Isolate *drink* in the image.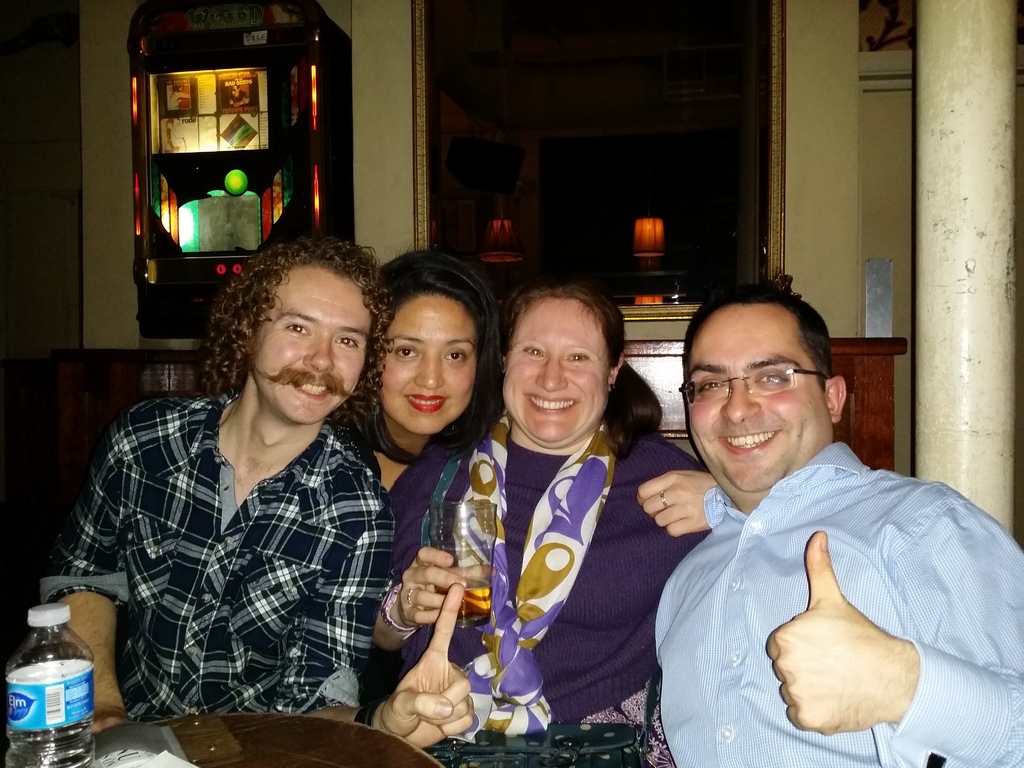
Isolated region: (6,600,93,767).
